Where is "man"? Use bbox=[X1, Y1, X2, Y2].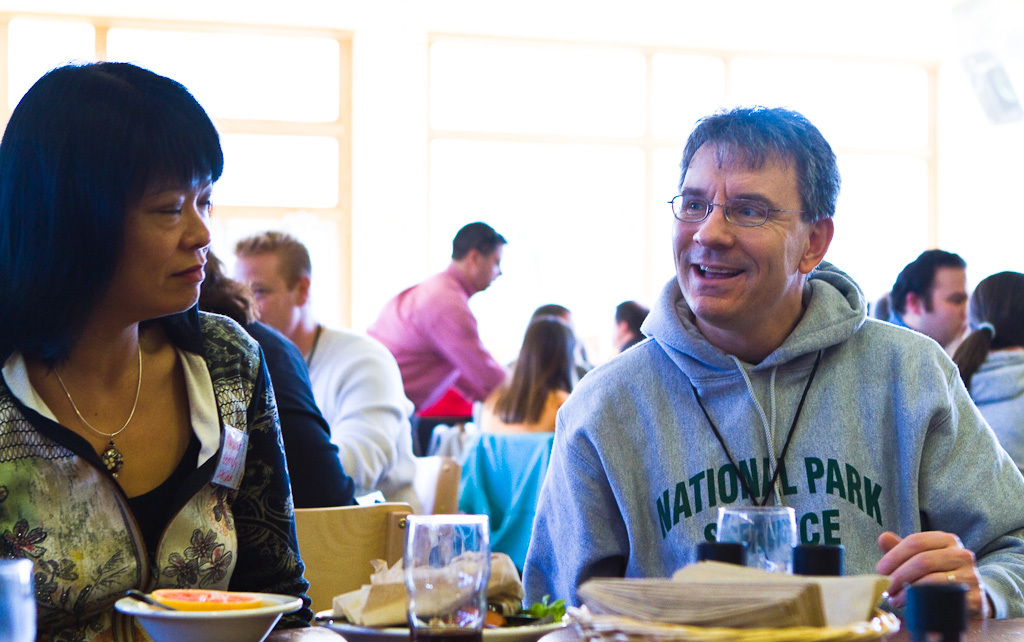
bbox=[518, 117, 1010, 615].
